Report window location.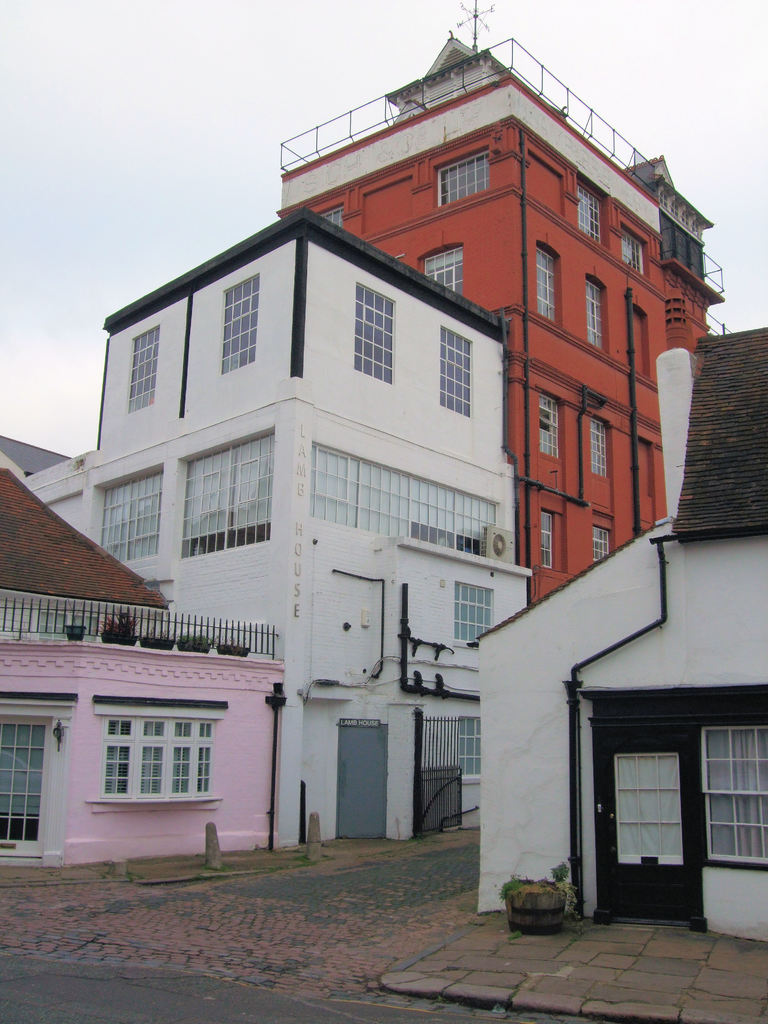
Report: locate(90, 464, 161, 567).
